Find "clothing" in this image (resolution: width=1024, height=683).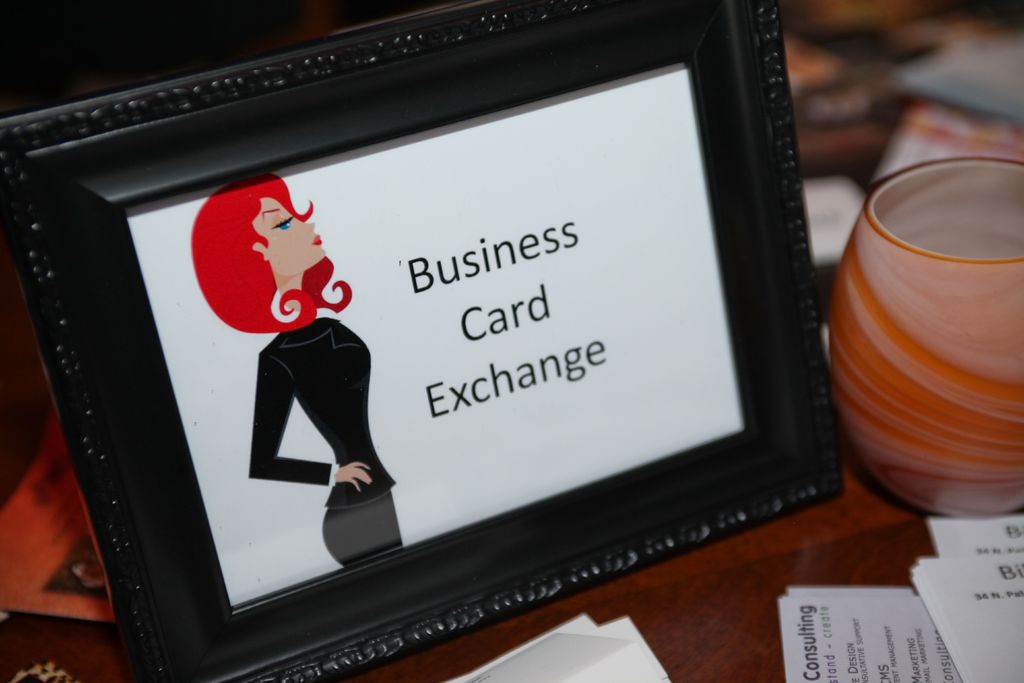
(left=245, top=300, right=378, bottom=564).
